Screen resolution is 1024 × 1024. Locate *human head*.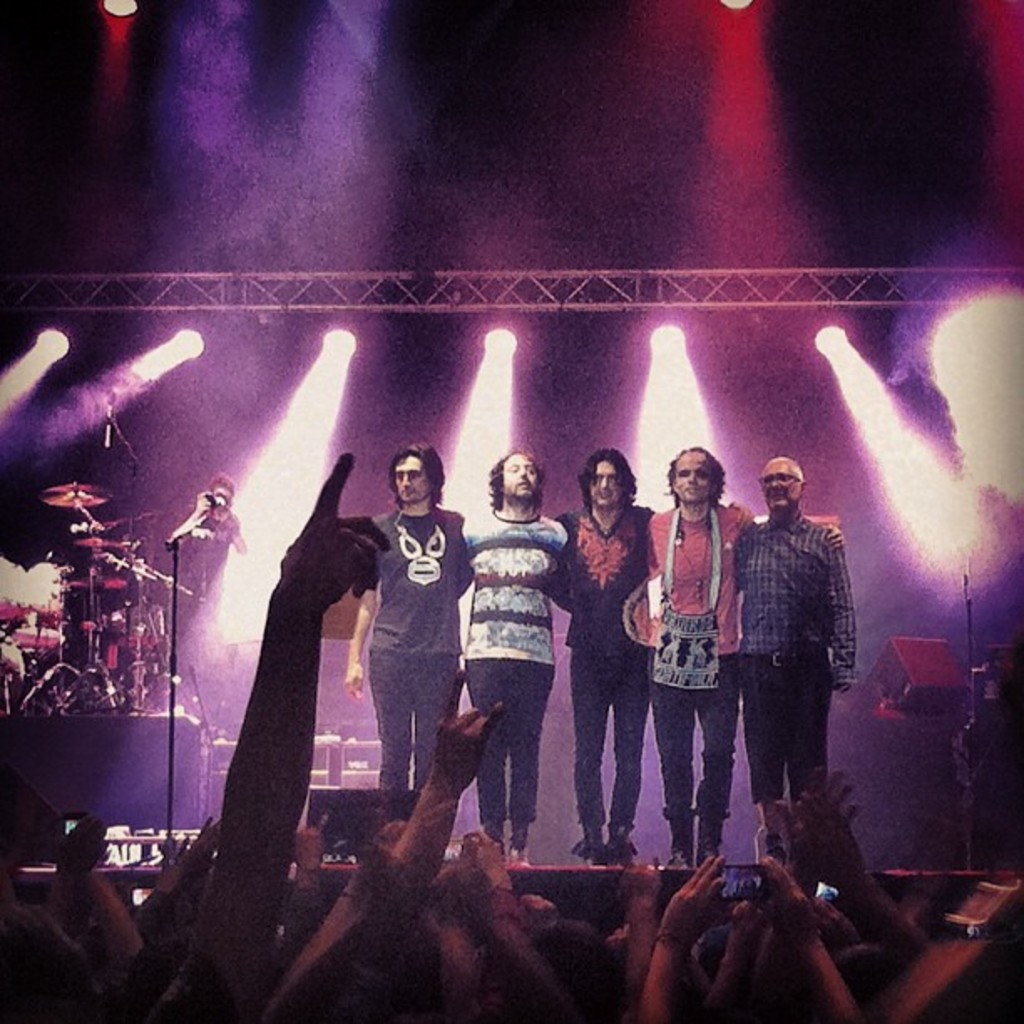
[x1=387, y1=440, x2=450, y2=509].
